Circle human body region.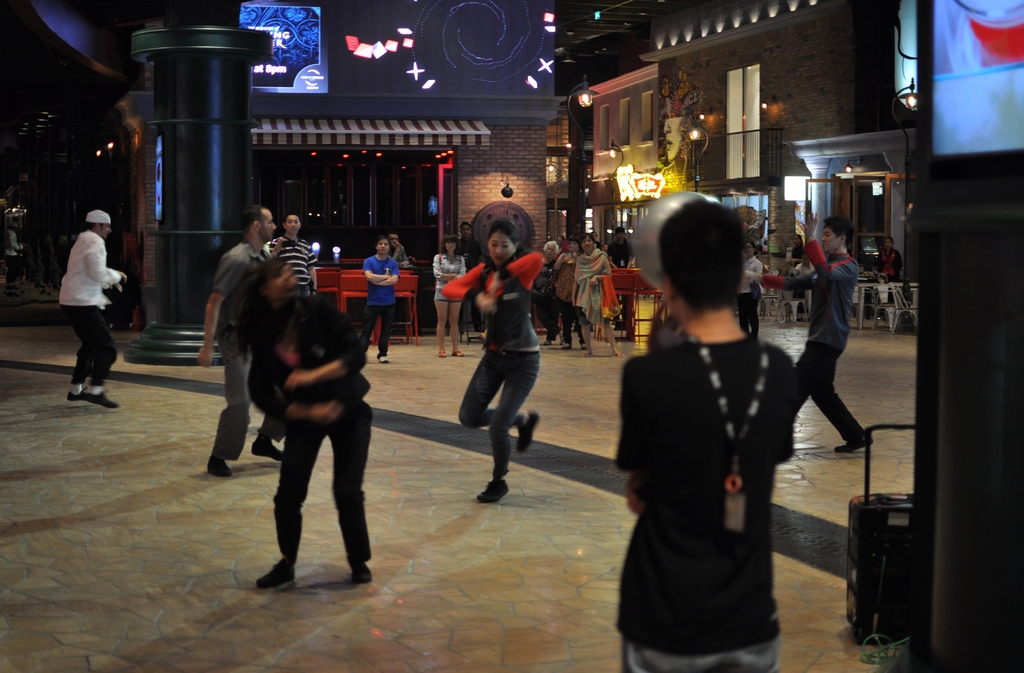
Region: Rect(460, 225, 477, 342).
